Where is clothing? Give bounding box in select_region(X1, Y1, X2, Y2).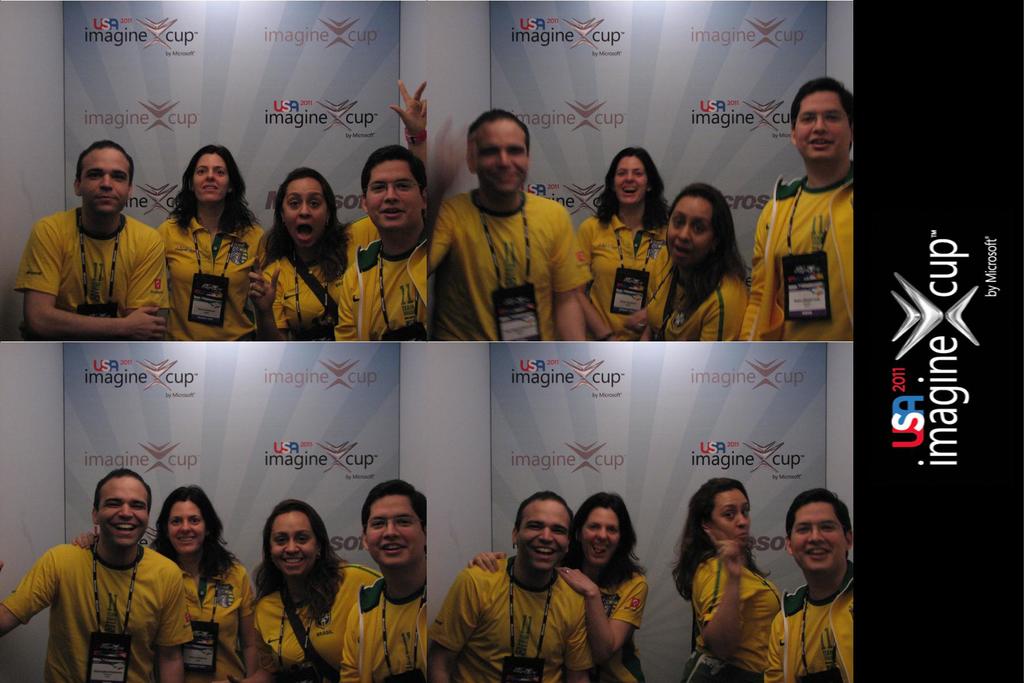
select_region(426, 181, 591, 344).
